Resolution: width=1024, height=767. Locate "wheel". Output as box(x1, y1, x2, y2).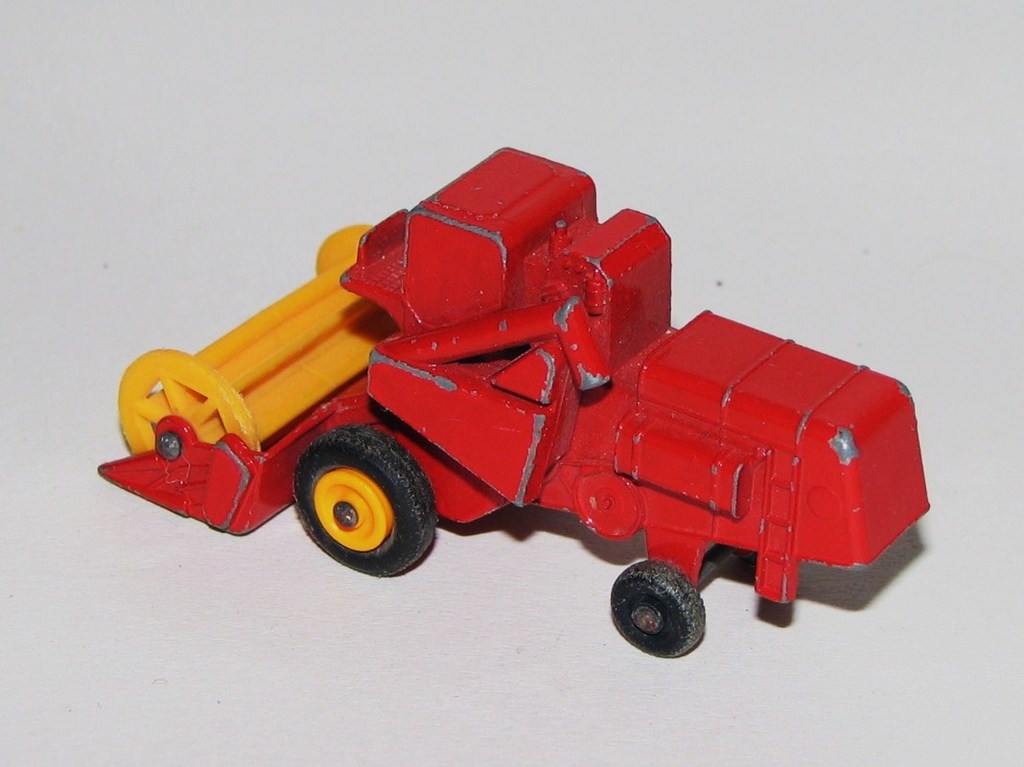
box(290, 428, 450, 582).
